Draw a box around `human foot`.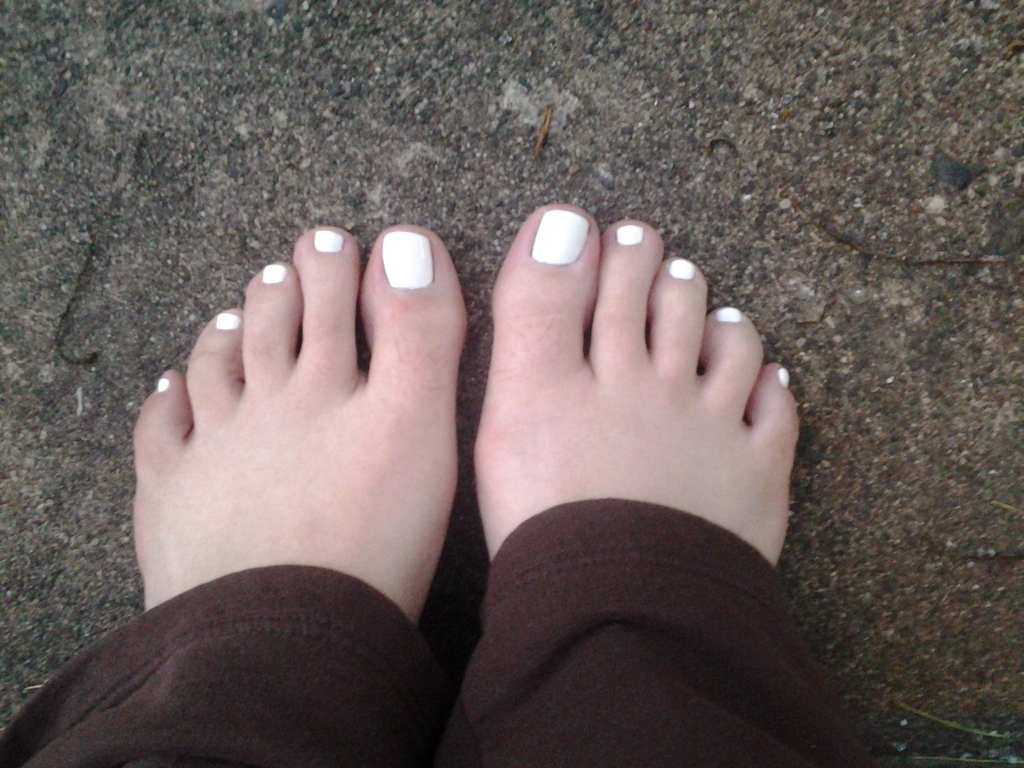
126/221/470/767.
